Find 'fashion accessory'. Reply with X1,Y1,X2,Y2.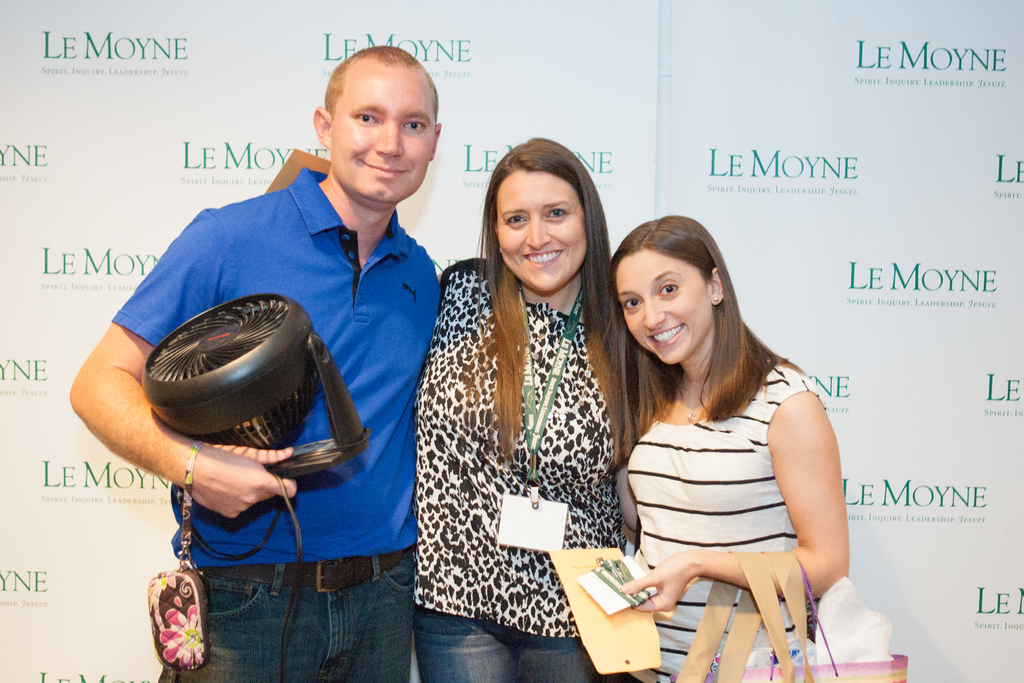
146,439,212,677.
